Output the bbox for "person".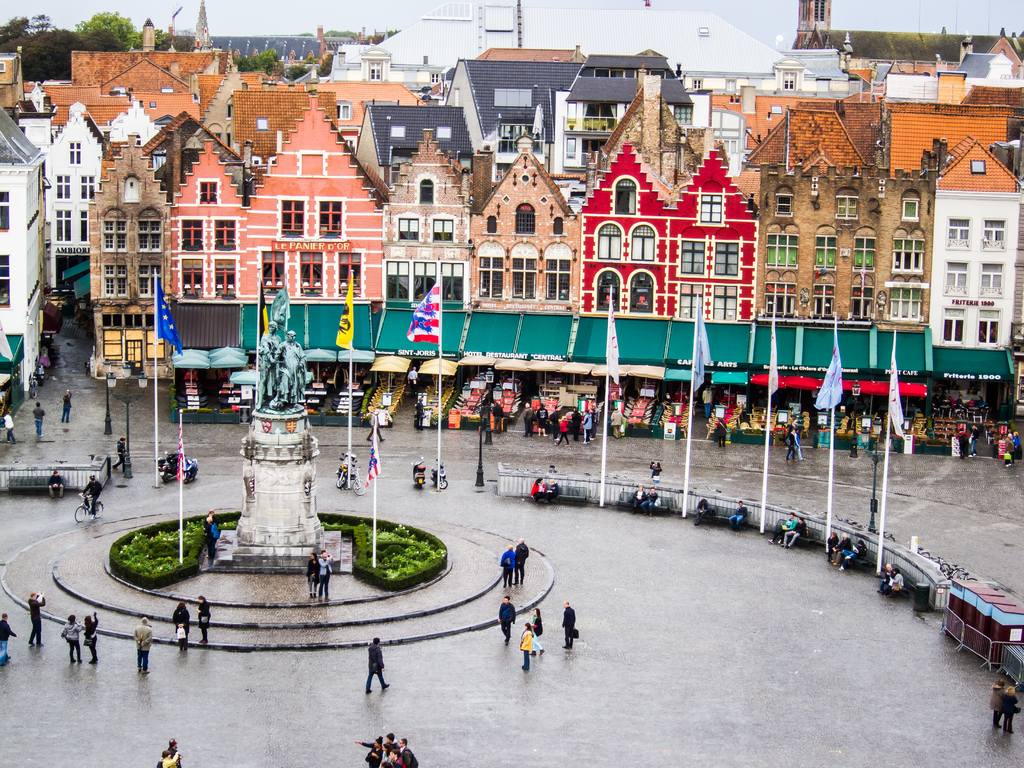
0/404/18/444.
